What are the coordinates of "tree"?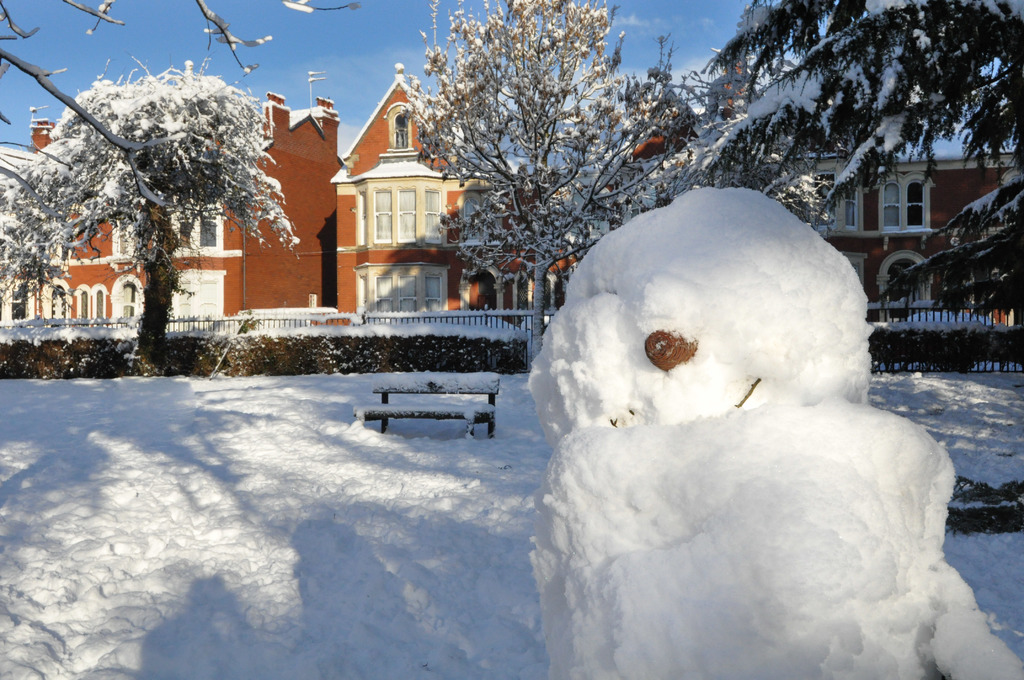
(left=669, top=0, right=1023, bottom=321).
